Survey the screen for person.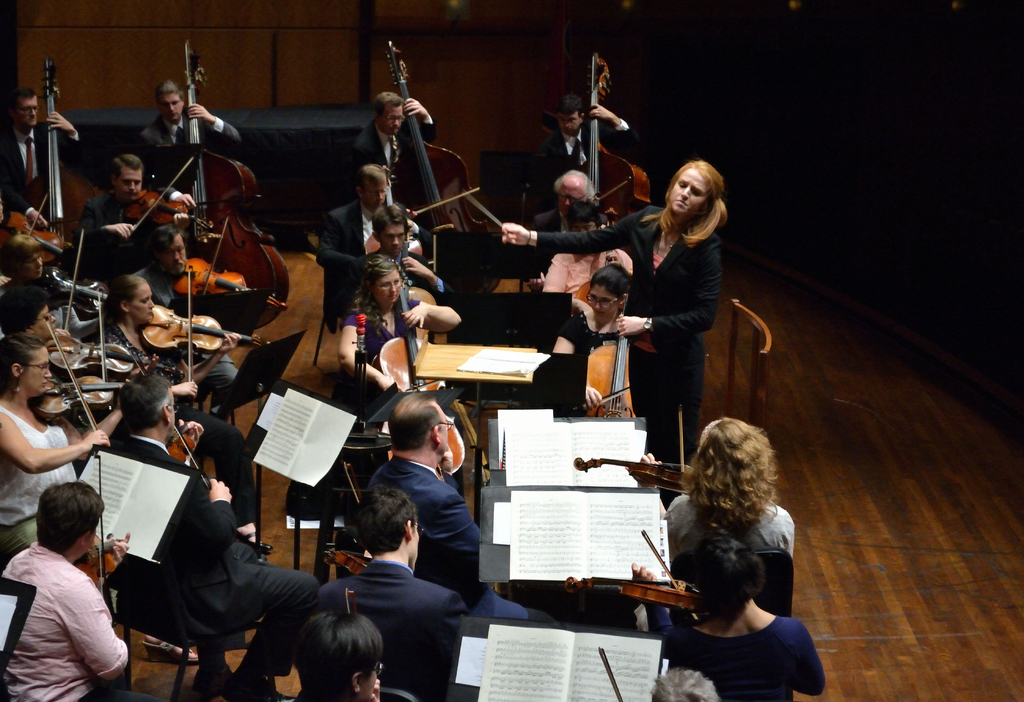
Survey found: pyautogui.locateOnScreen(543, 265, 664, 413).
